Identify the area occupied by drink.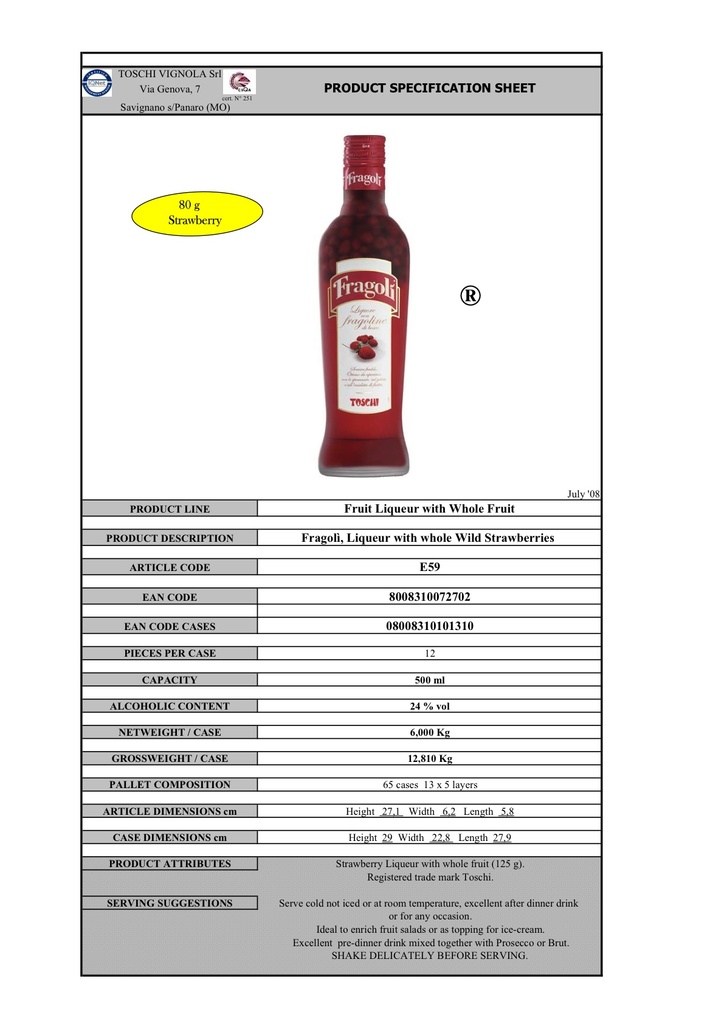
Area: {"left": 320, "top": 138, "right": 409, "bottom": 479}.
